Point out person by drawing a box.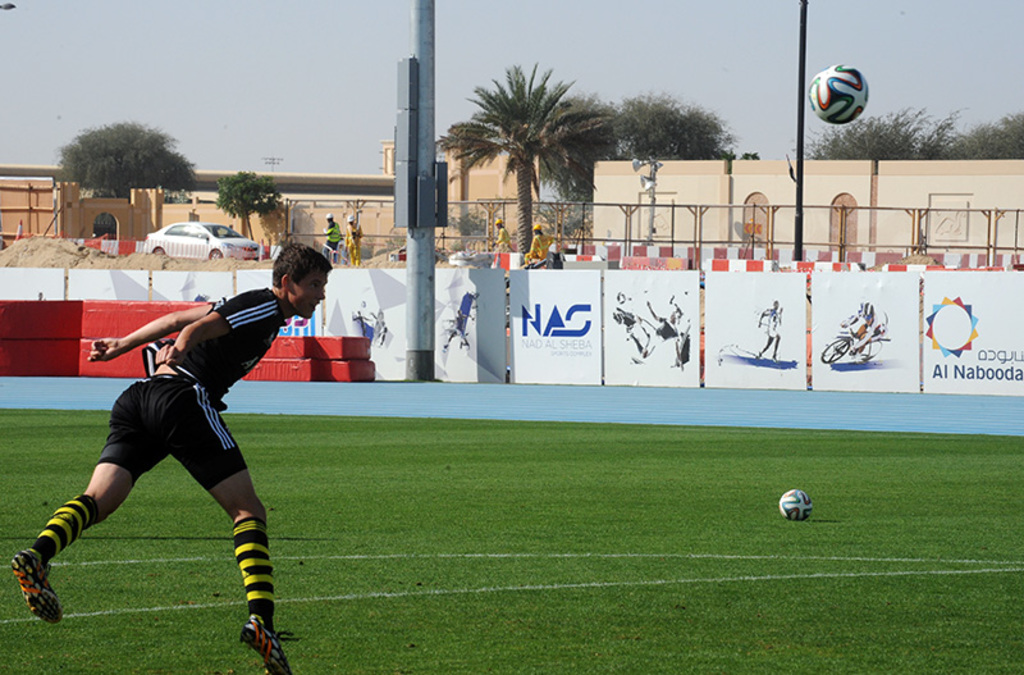
box=[492, 216, 512, 252].
